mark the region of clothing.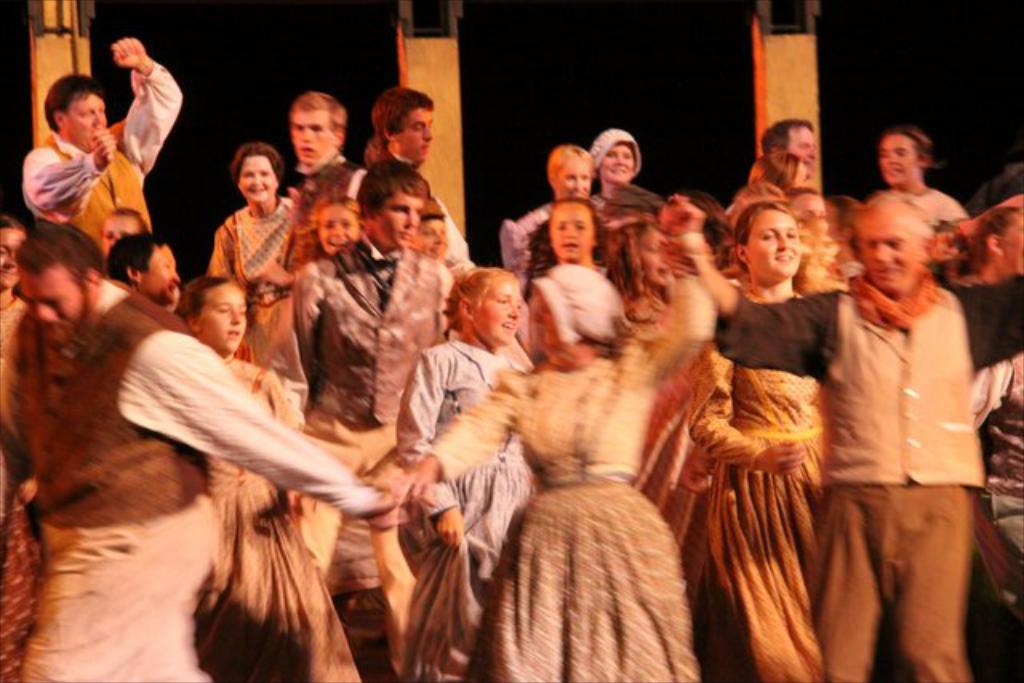
Region: [205, 353, 358, 681].
